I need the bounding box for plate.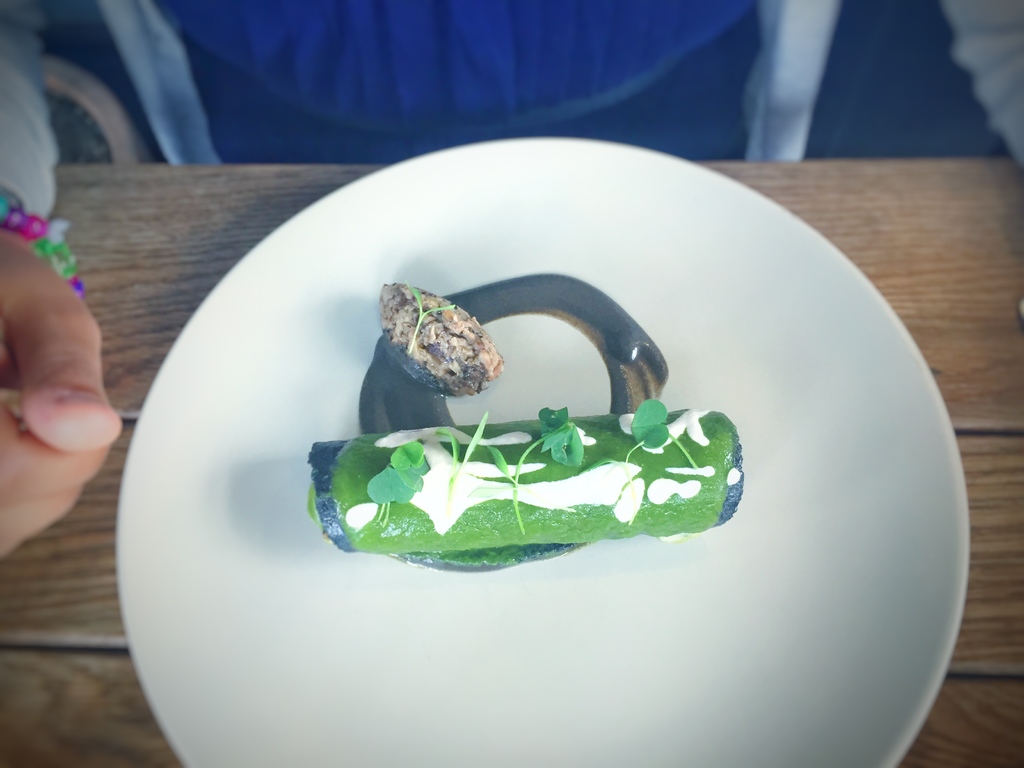
Here it is: pyautogui.locateOnScreen(117, 127, 960, 767).
